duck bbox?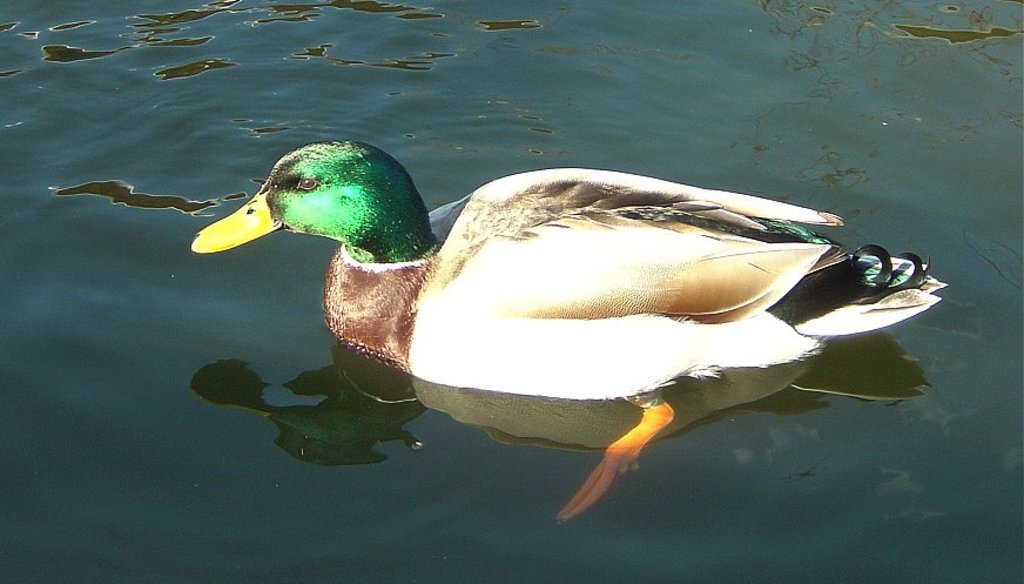
box(148, 132, 958, 497)
